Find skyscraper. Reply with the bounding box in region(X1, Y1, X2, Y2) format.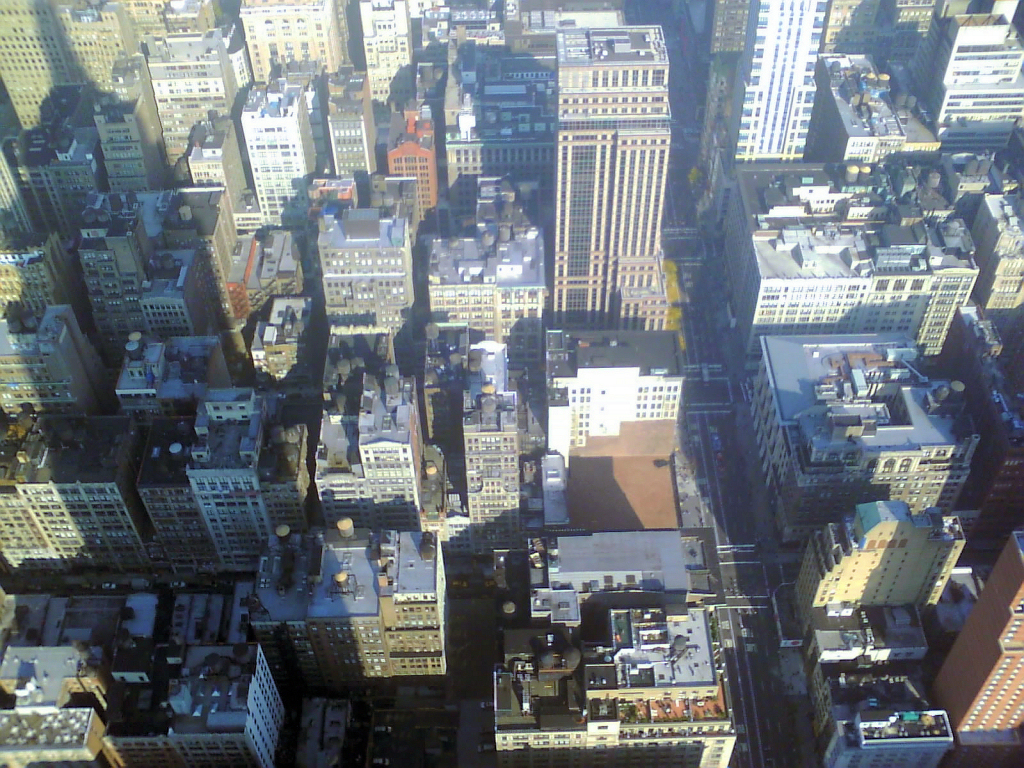
region(703, 0, 827, 232).
